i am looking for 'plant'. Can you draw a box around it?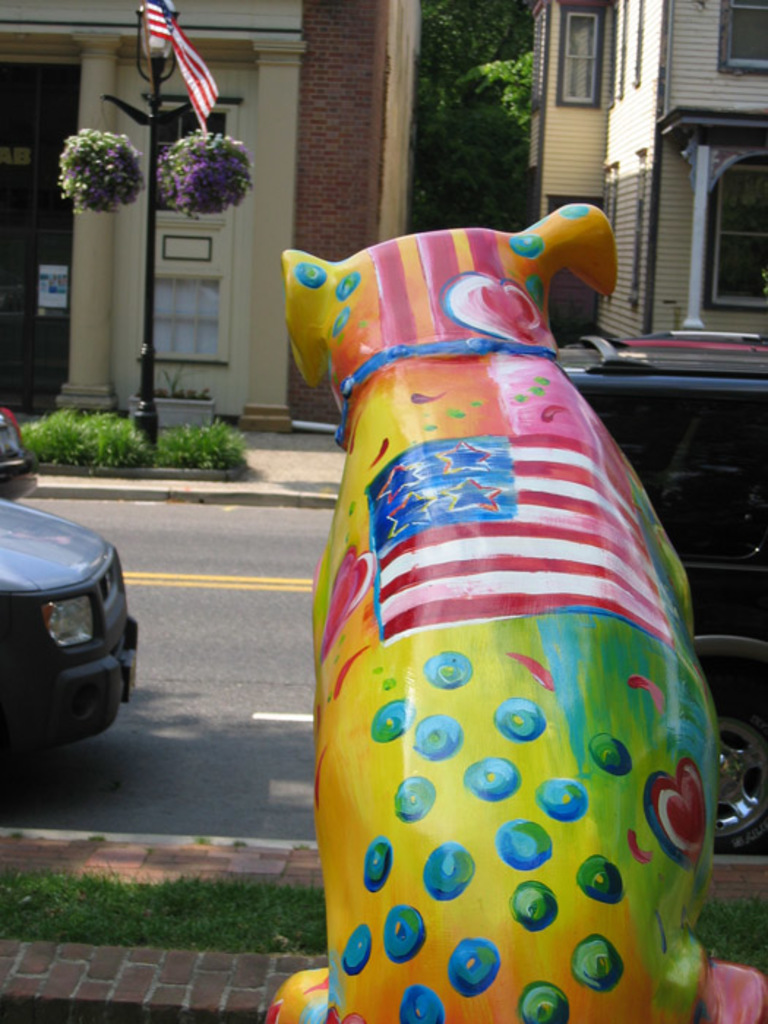
Sure, the bounding box is {"x1": 448, "y1": 28, "x2": 554, "y2": 145}.
